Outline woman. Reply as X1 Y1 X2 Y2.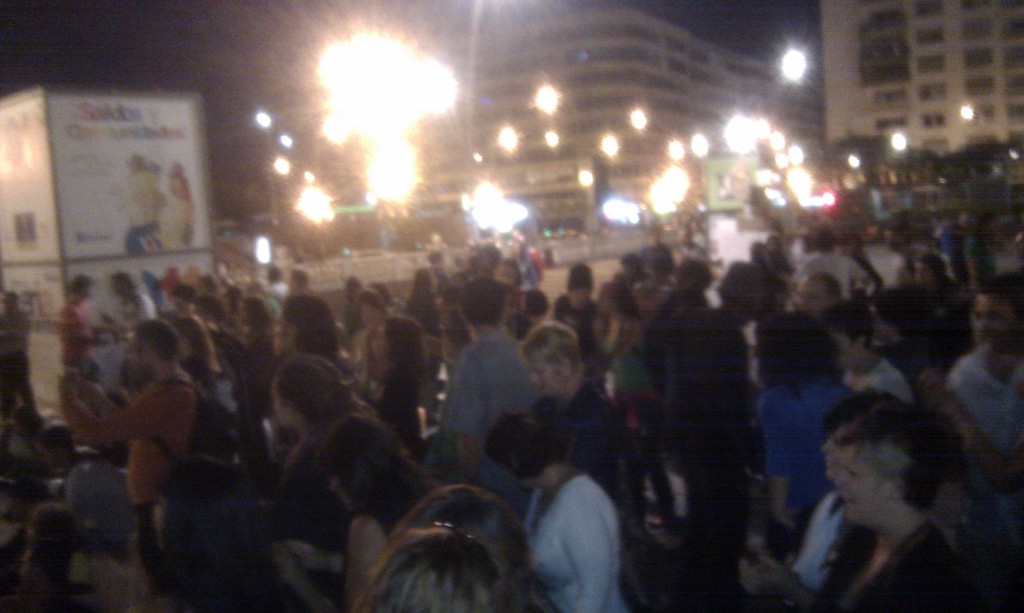
488 427 628 612.
